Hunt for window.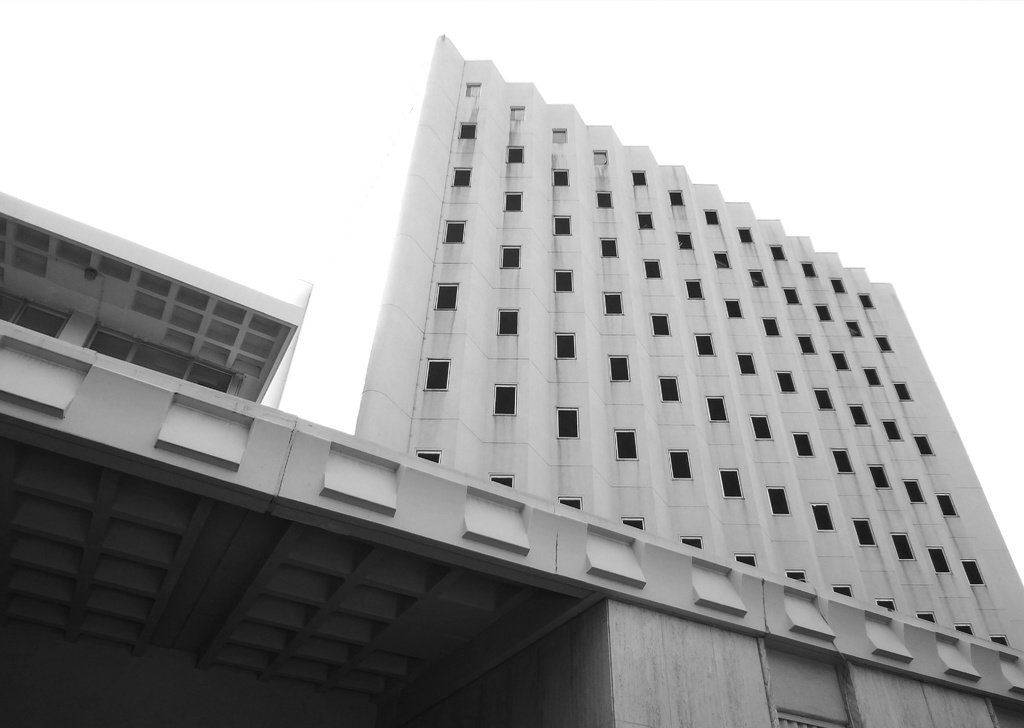
Hunted down at [x1=506, y1=145, x2=524, y2=165].
